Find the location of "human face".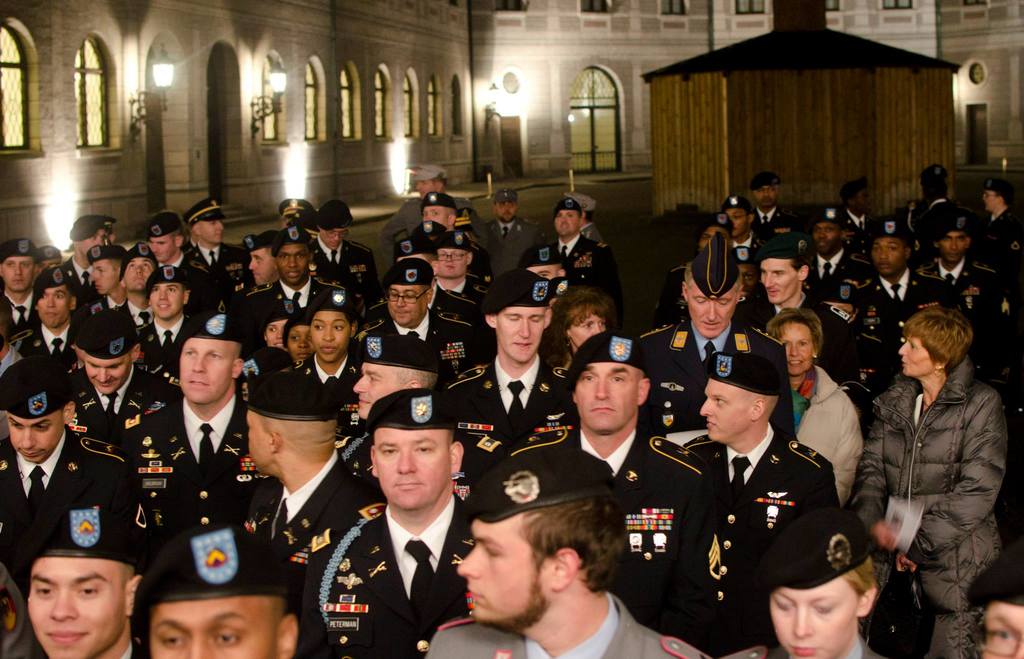
Location: (left=421, top=200, right=449, bottom=225).
